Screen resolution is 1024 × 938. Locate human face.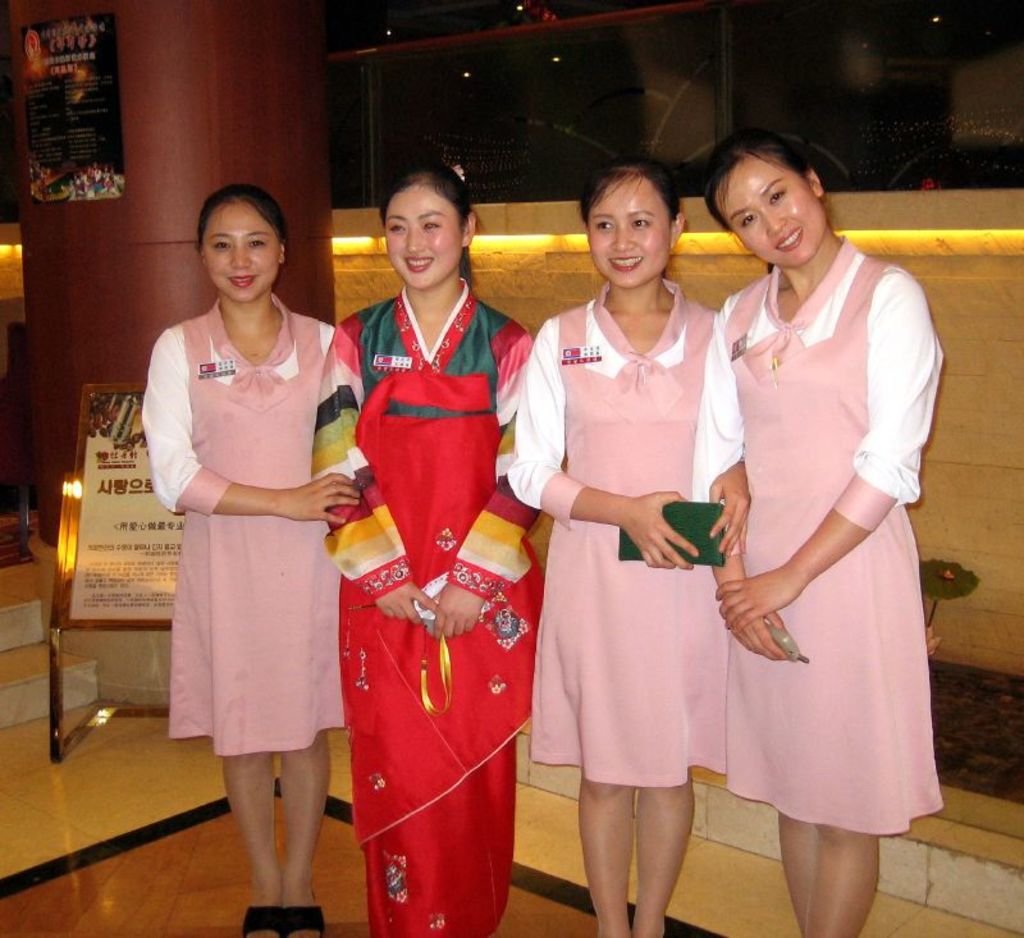
(x1=205, y1=201, x2=278, y2=305).
